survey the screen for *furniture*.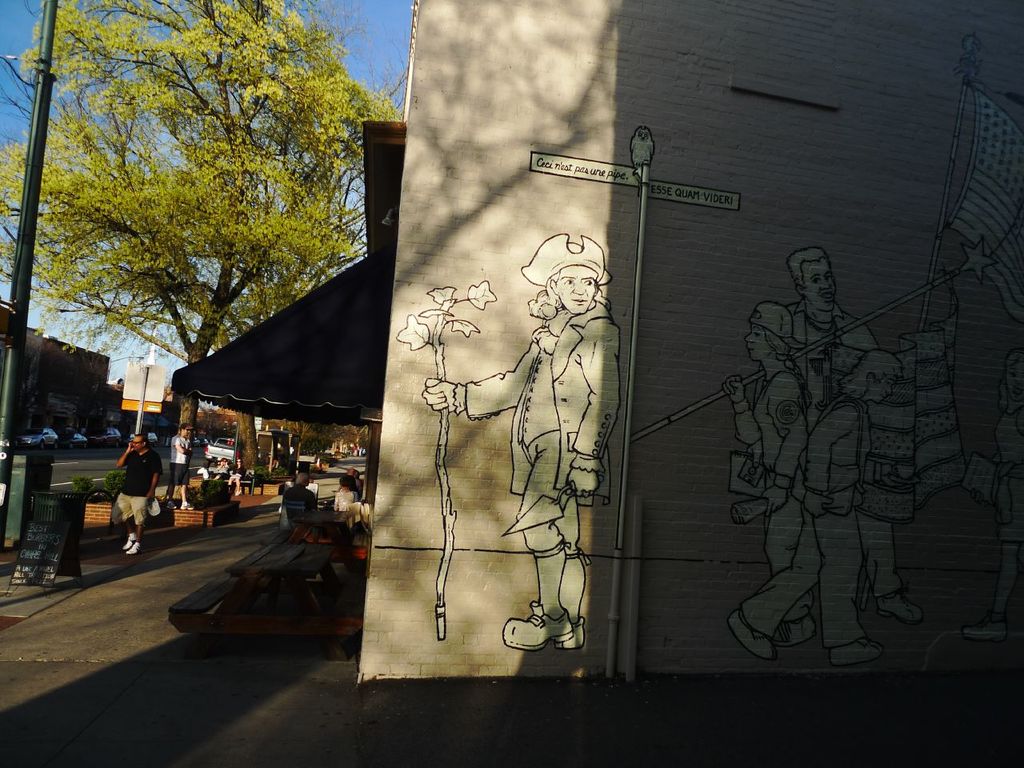
Survey found: <bbox>202, 478, 254, 494</bbox>.
